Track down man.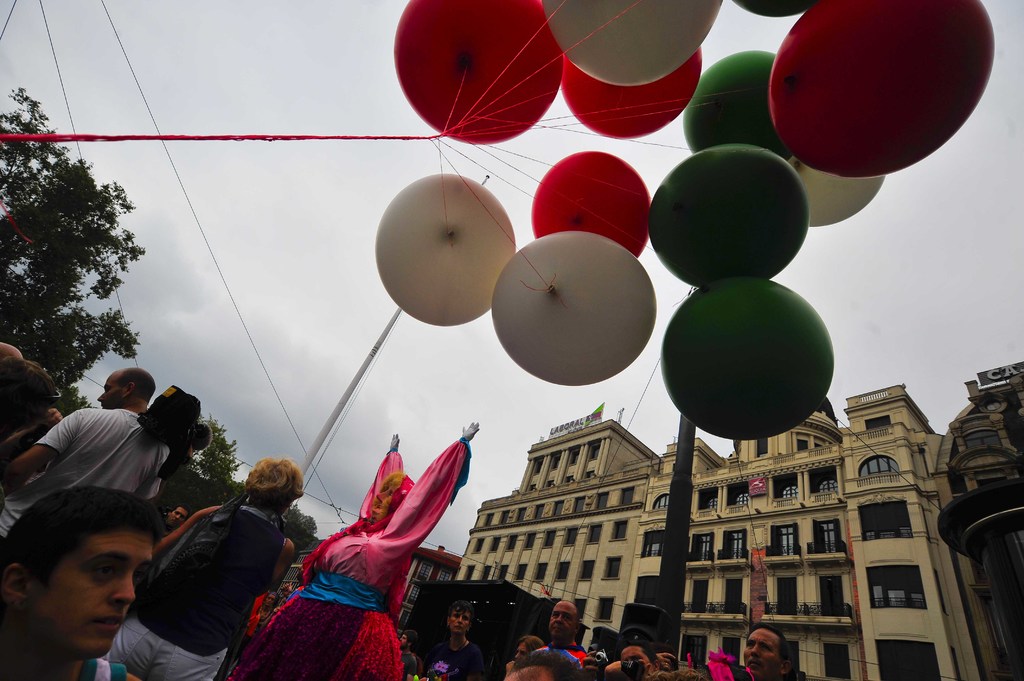
Tracked to 0, 365, 174, 539.
